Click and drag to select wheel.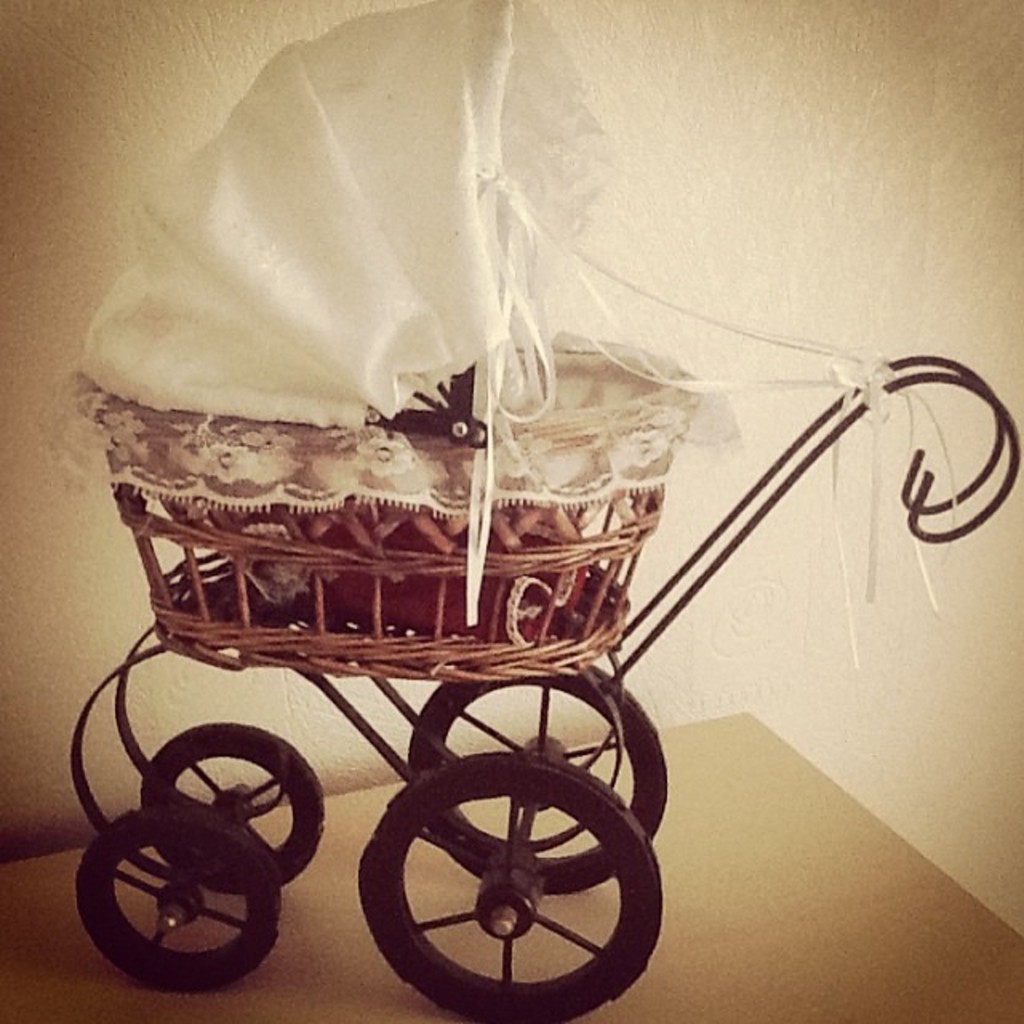
Selection: x1=142, y1=722, x2=330, y2=894.
